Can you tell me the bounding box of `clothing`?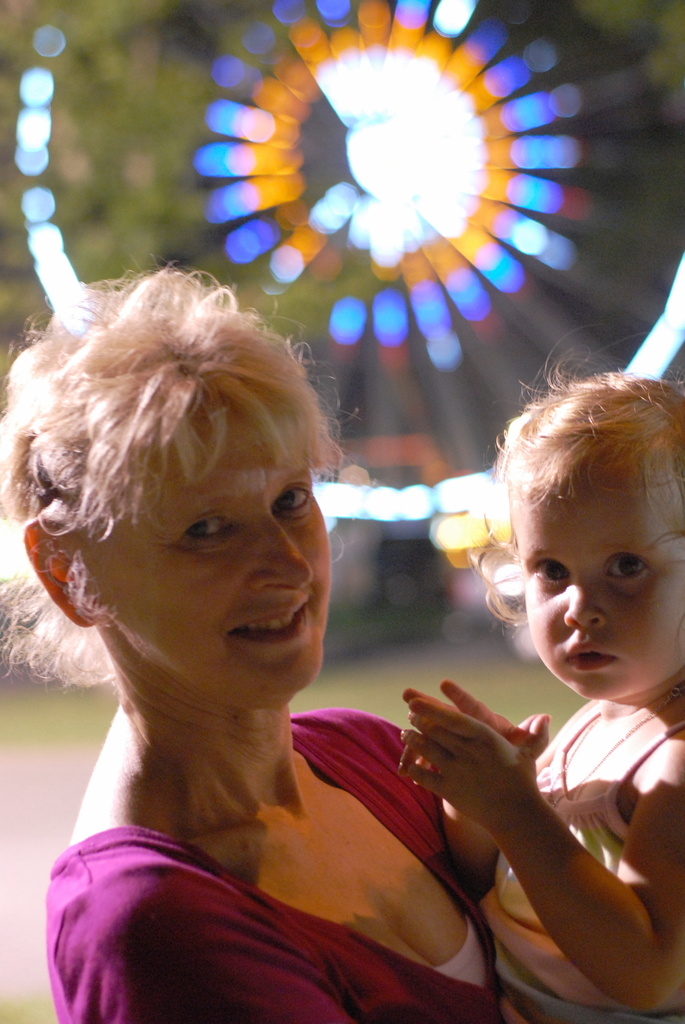
box=[45, 705, 498, 1023].
